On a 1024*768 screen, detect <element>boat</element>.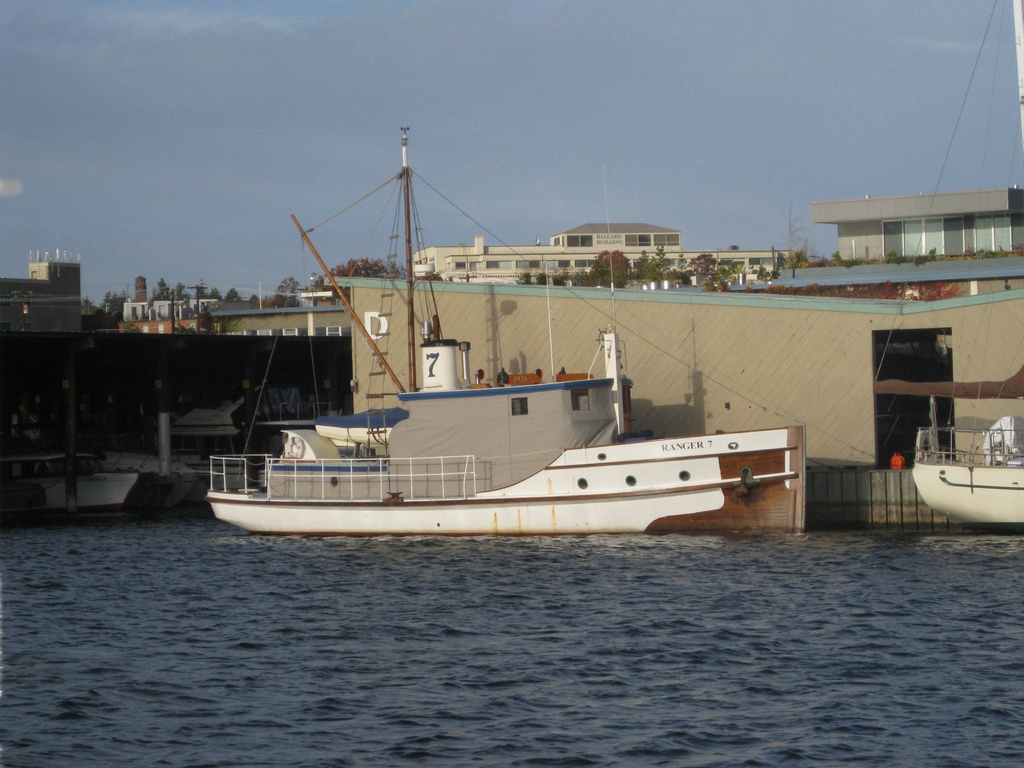
0, 441, 156, 511.
